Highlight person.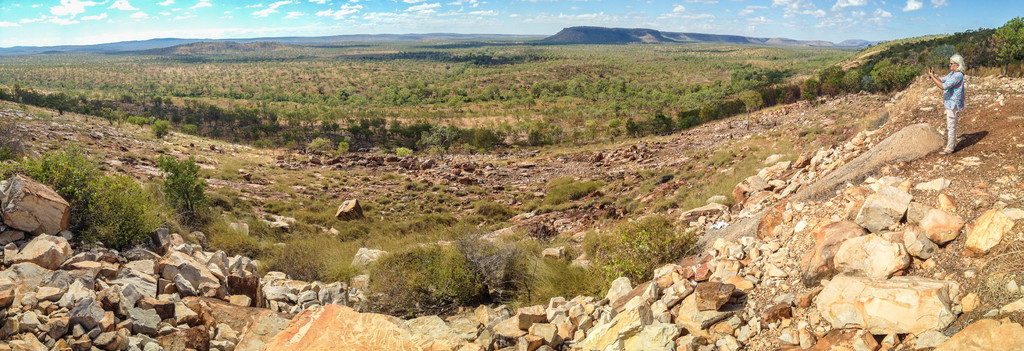
Highlighted region: (921, 53, 984, 166).
